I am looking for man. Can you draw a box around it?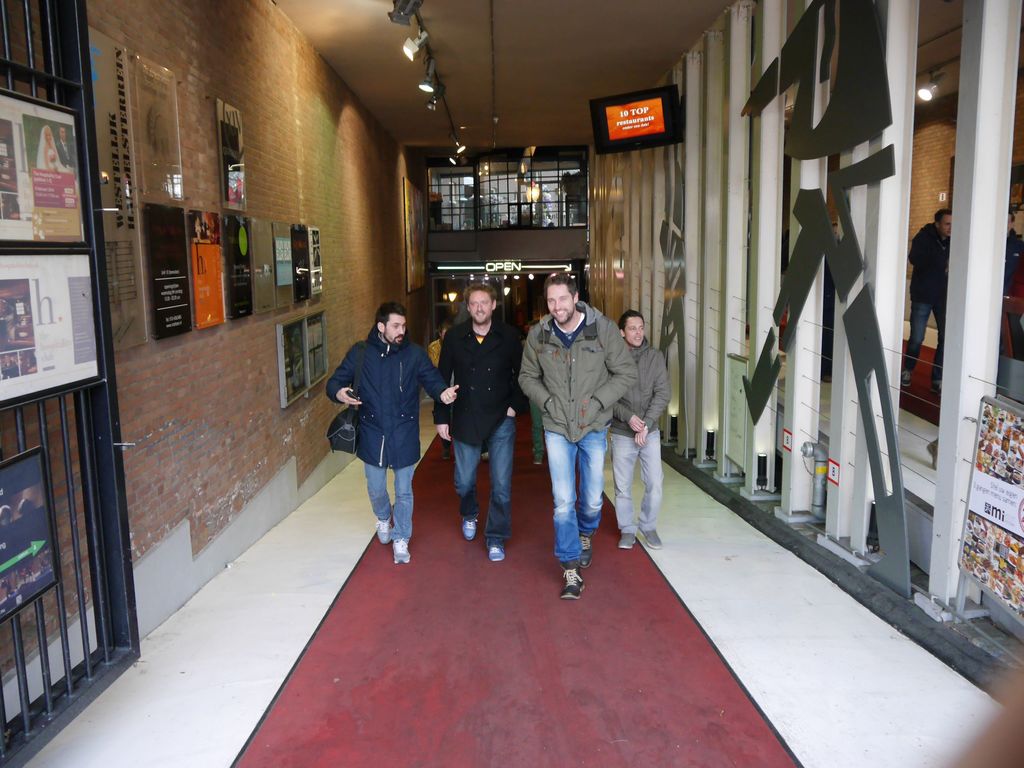
Sure, the bounding box is 431 280 518 559.
